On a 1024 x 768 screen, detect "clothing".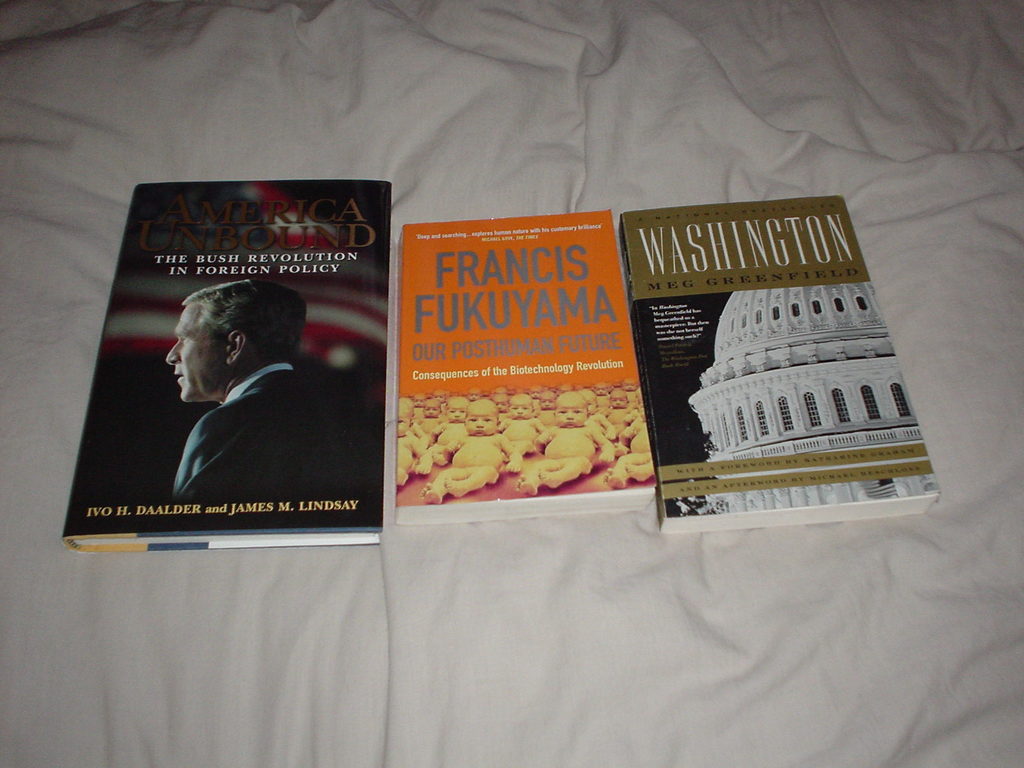
159, 362, 356, 511.
